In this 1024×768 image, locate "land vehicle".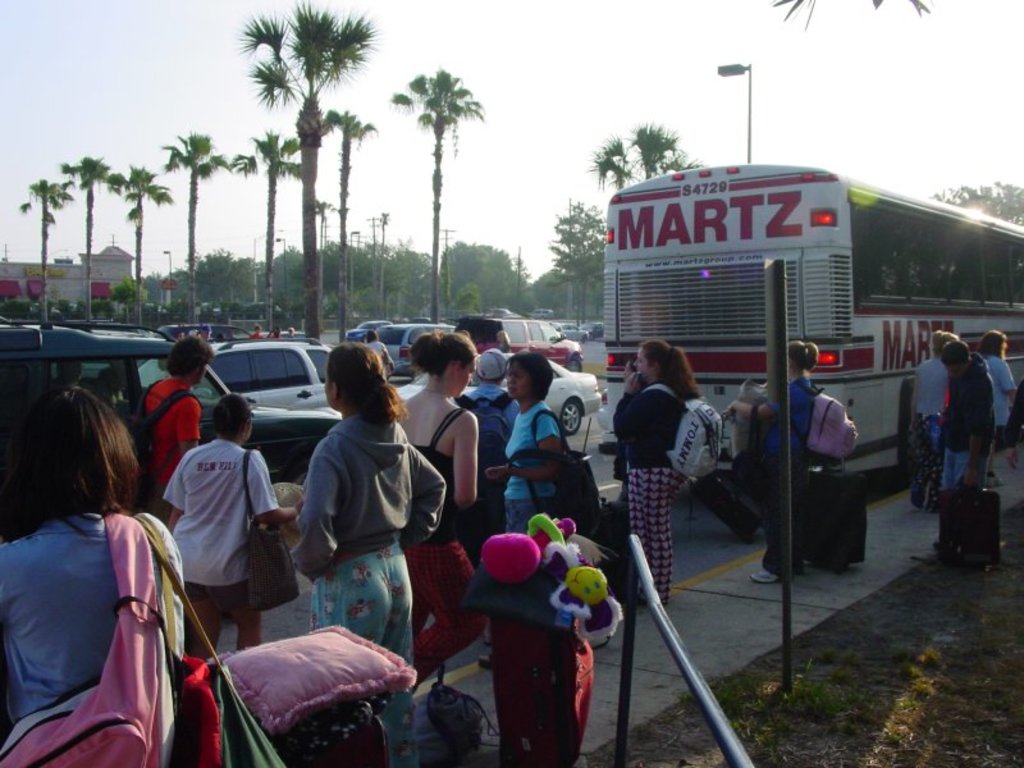
Bounding box: BBox(476, 305, 522, 320).
